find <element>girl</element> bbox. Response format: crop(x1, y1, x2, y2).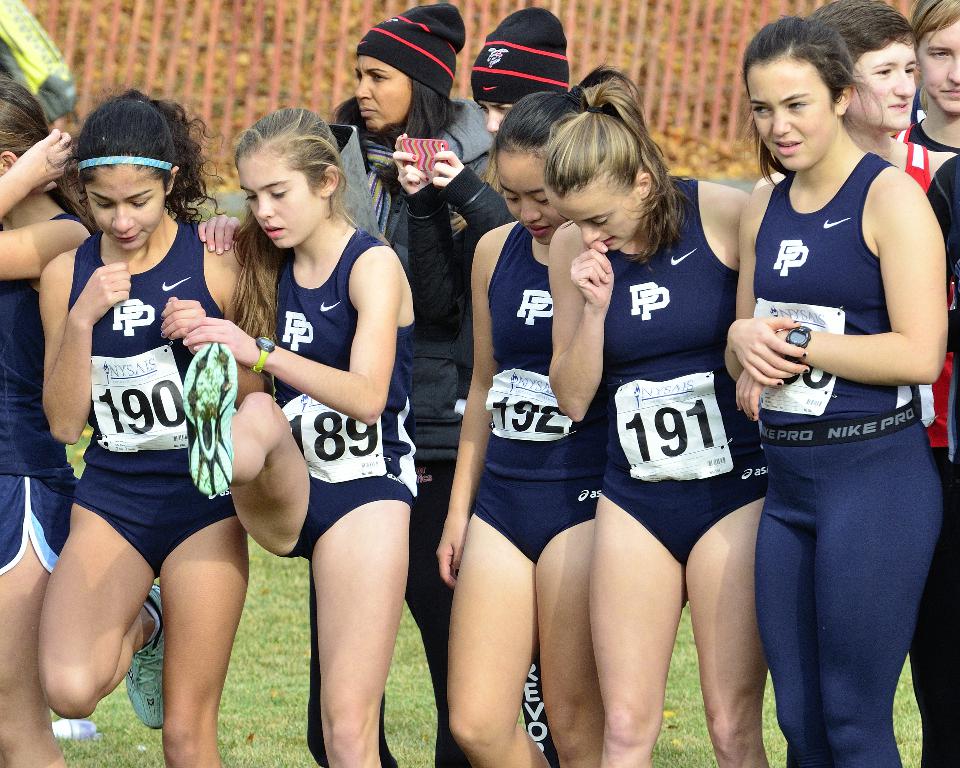
crop(0, 76, 94, 767).
